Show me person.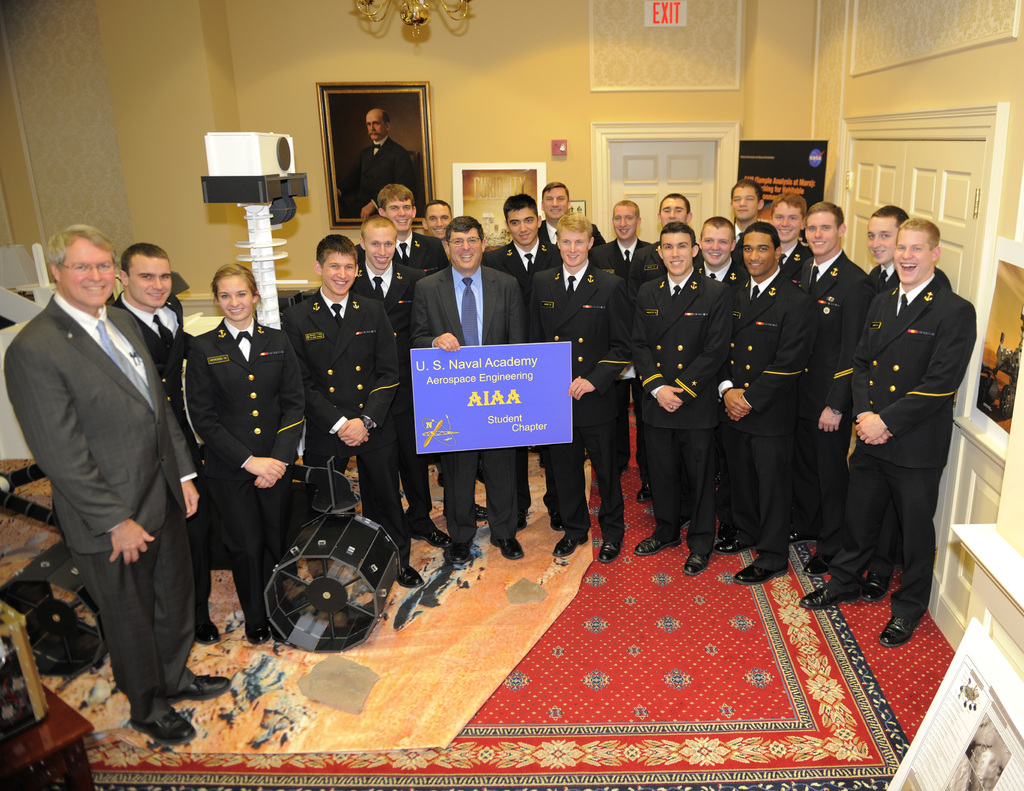
person is here: (left=336, top=104, right=423, bottom=219).
